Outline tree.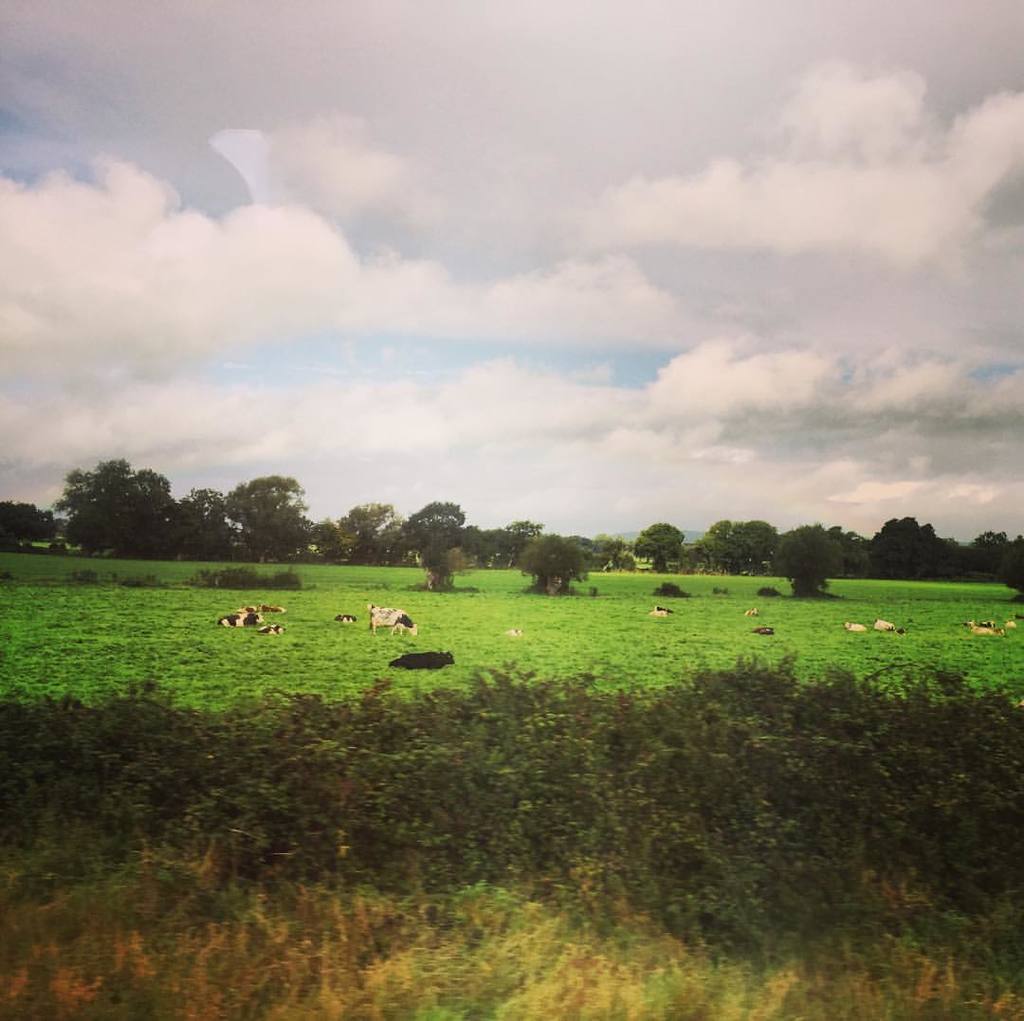
Outline: detection(870, 511, 940, 573).
